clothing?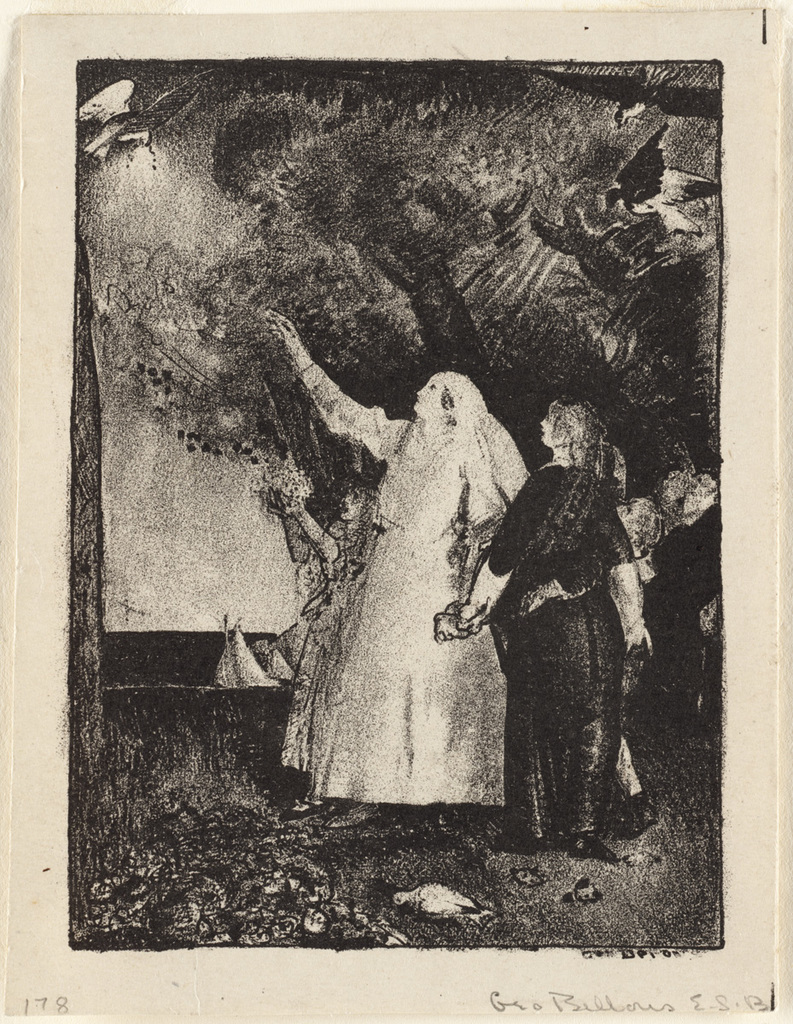
<region>479, 367, 663, 861</region>
